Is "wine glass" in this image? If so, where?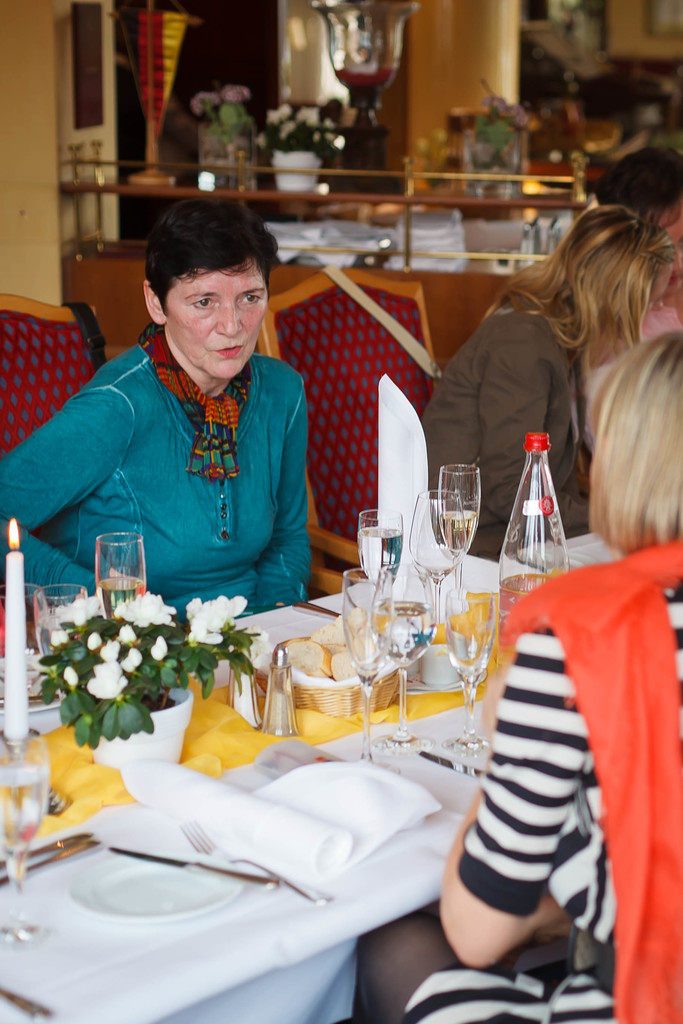
Yes, at Rect(449, 581, 498, 742).
